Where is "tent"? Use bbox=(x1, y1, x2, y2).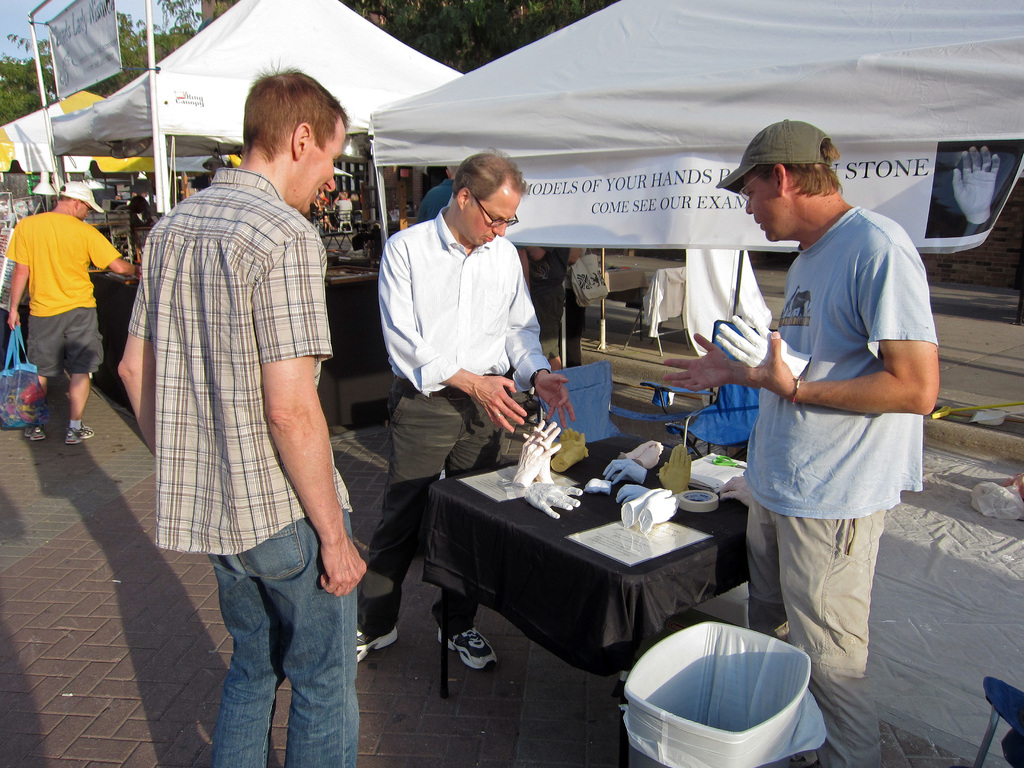
bbox=(364, 0, 1023, 417).
